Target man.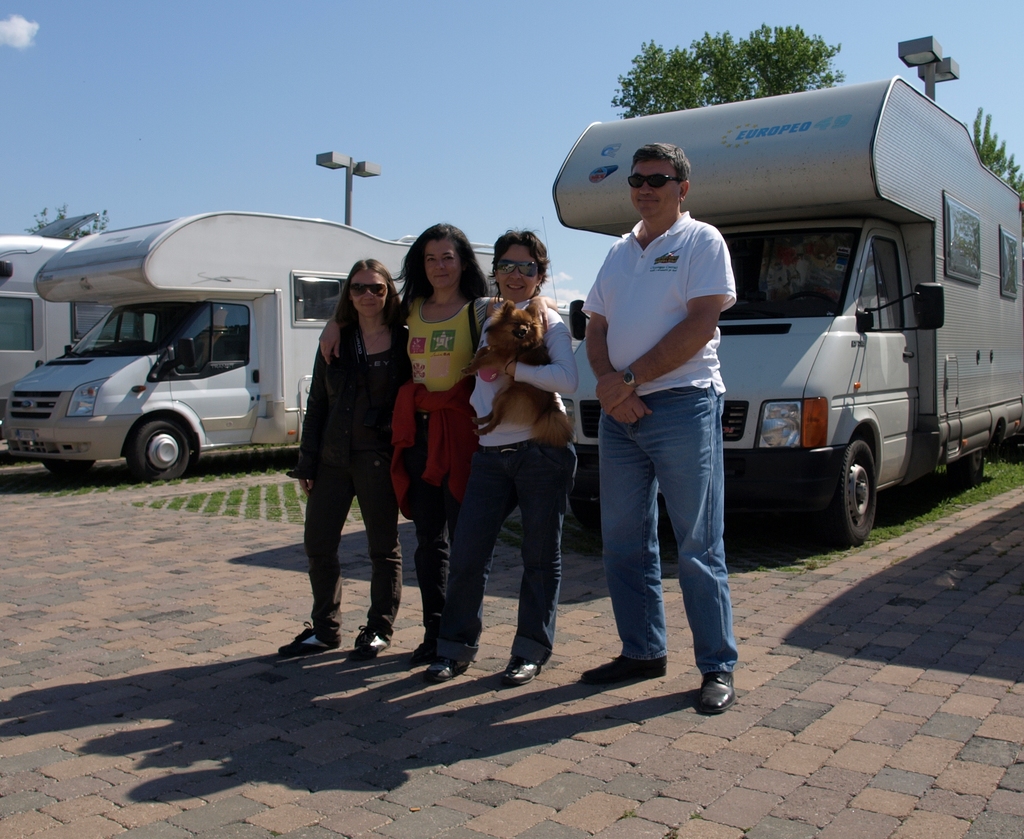
Target region: rect(563, 154, 756, 695).
